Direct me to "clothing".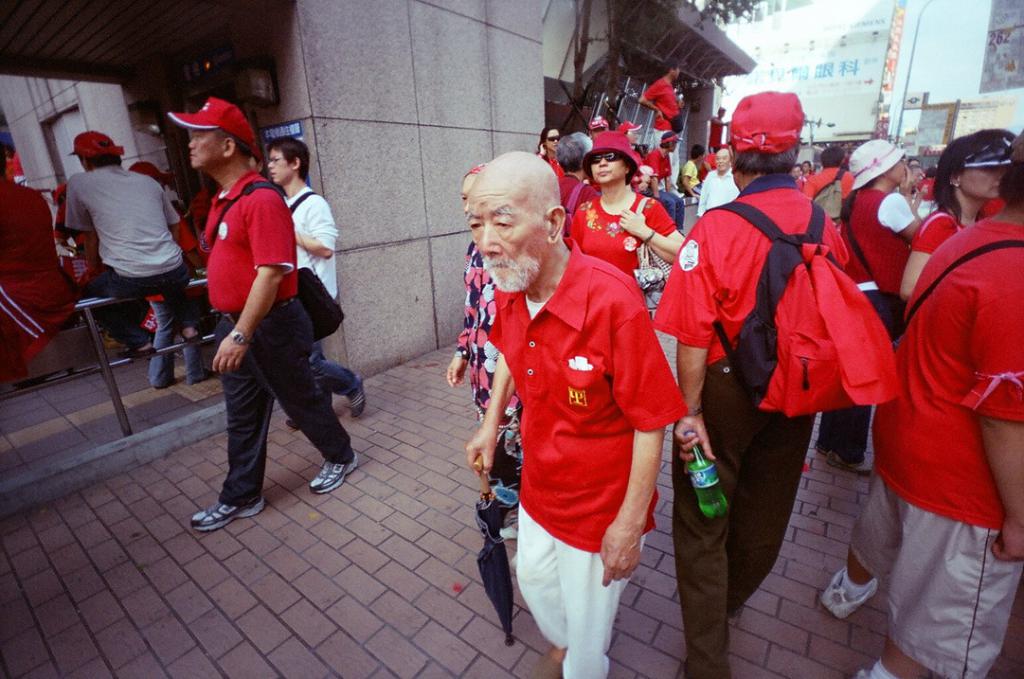
Direction: crop(644, 146, 670, 187).
